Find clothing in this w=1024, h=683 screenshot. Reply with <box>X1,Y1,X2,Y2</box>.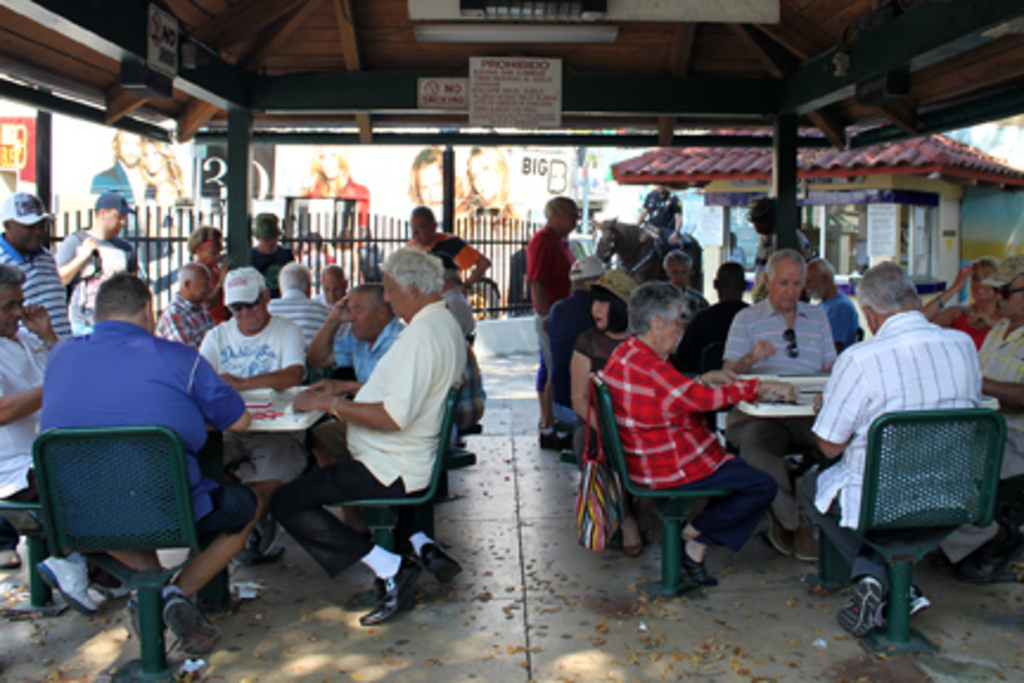
<box>960,304,1022,550</box>.
